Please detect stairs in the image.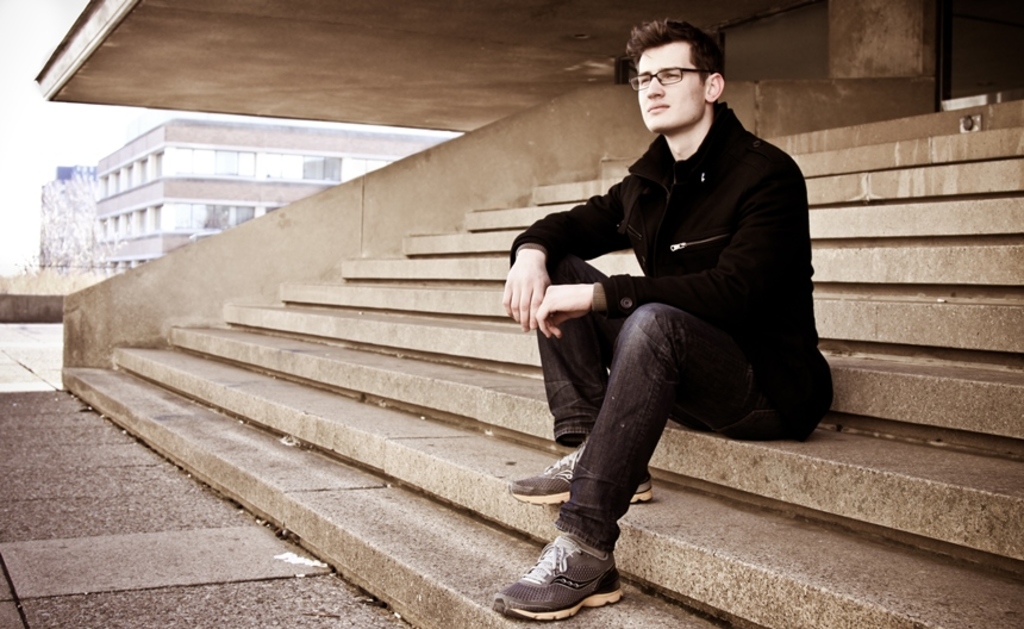
x1=62 y1=94 x2=1023 y2=628.
